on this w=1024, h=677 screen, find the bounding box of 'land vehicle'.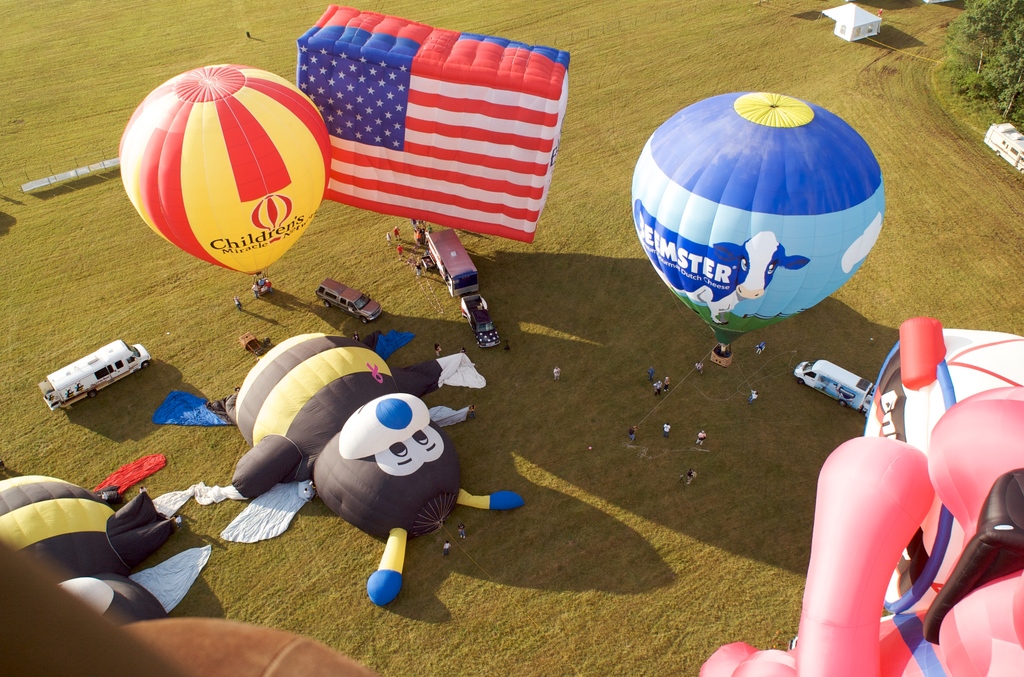
Bounding box: locate(425, 226, 481, 301).
